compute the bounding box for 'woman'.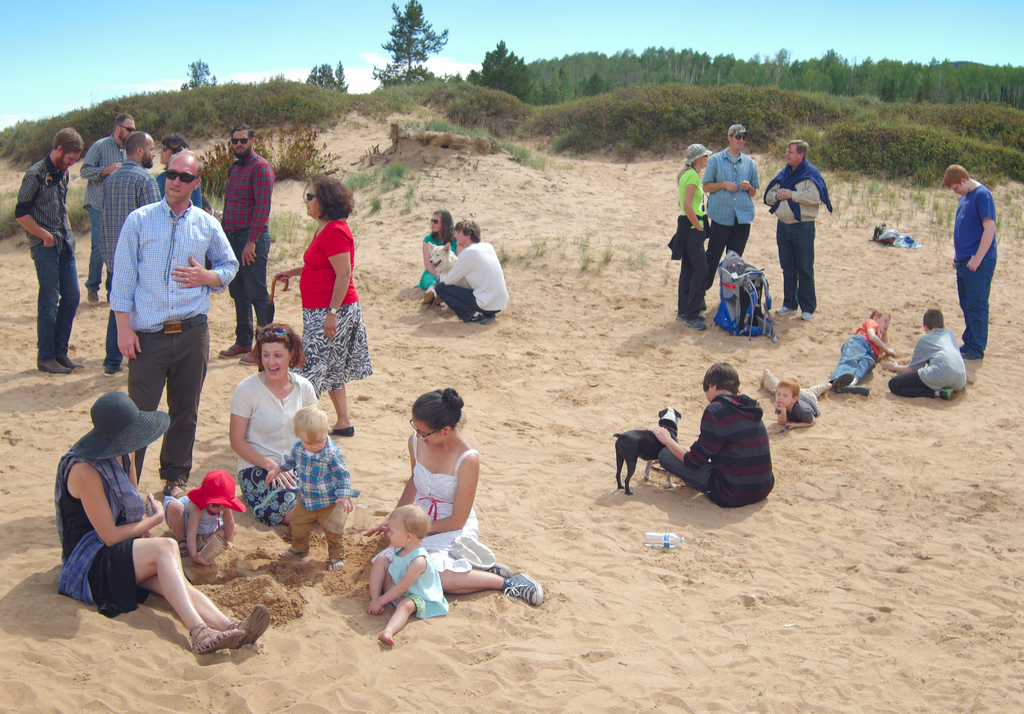
<box>228,321,319,524</box>.
